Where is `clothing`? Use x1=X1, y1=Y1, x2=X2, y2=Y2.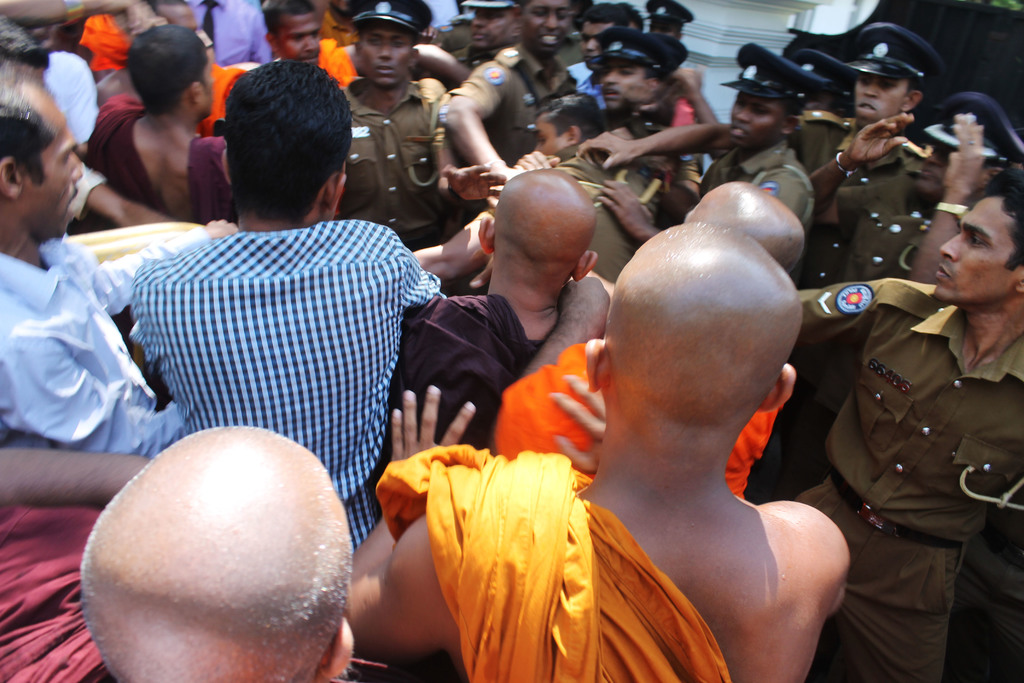
x1=0, y1=234, x2=188, y2=460.
